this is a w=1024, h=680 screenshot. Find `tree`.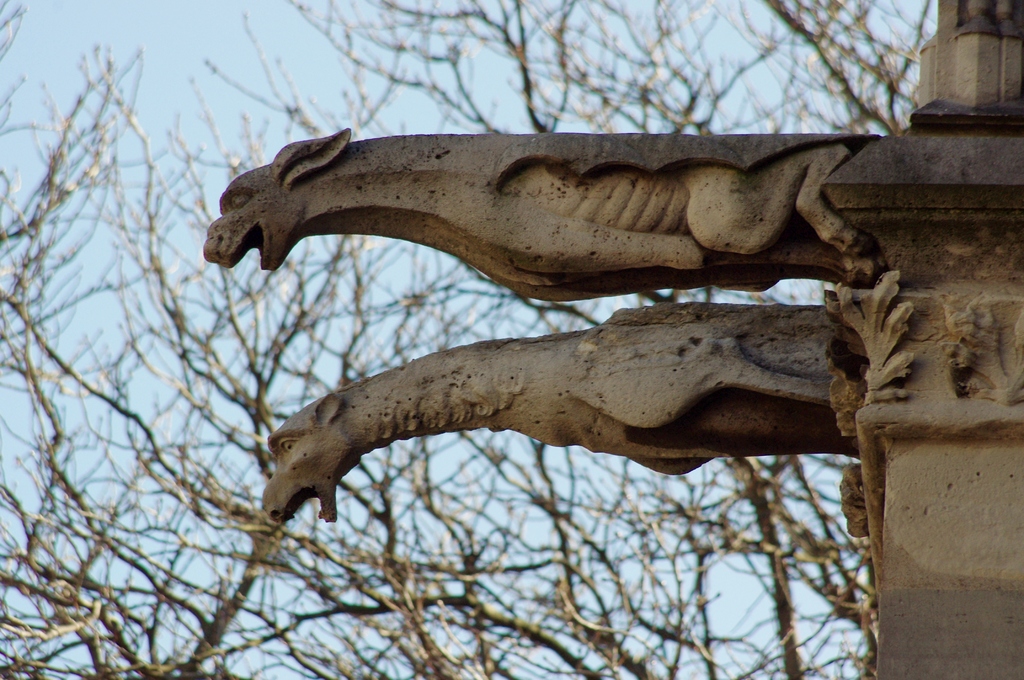
Bounding box: (left=0, top=0, right=944, bottom=677).
